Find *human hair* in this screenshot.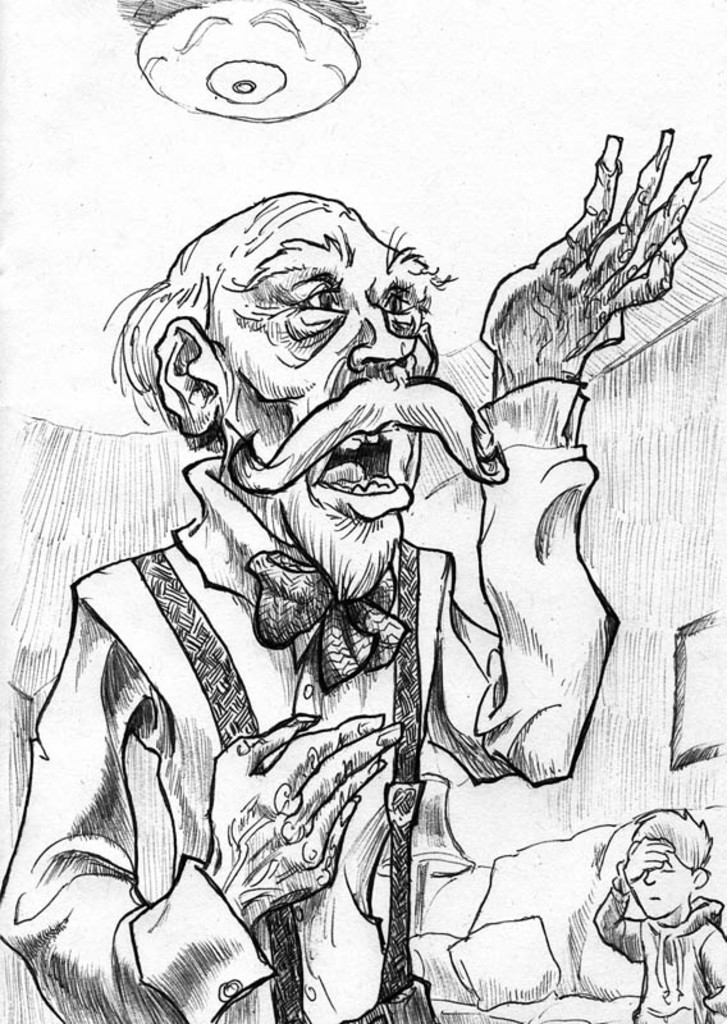
The bounding box for *human hair* is 129,170,459,483.
